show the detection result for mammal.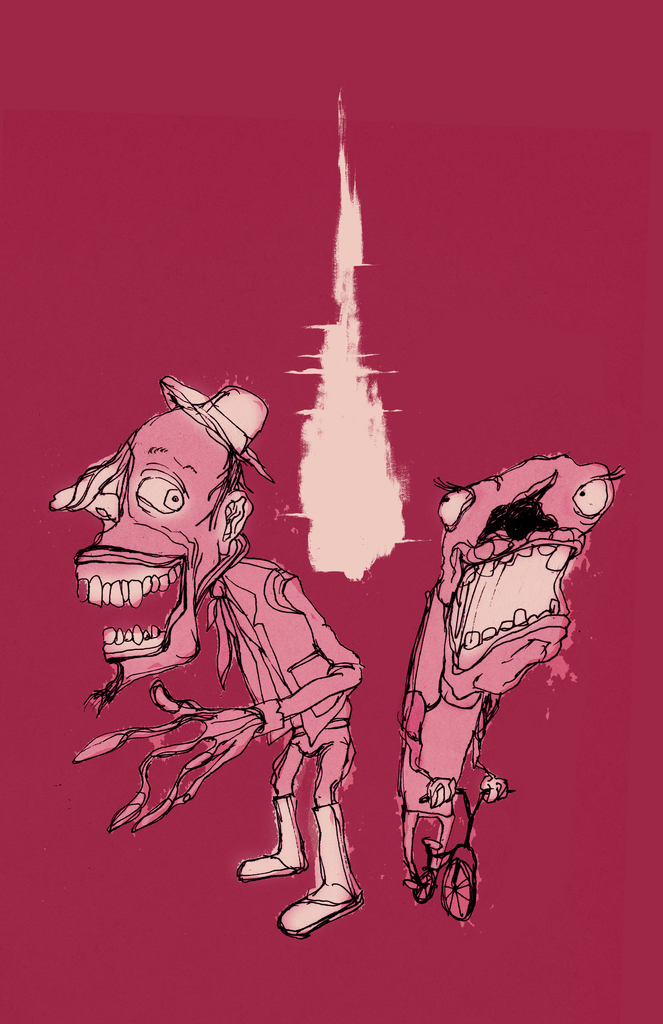
l=397, t=455, r=630, b=895.
